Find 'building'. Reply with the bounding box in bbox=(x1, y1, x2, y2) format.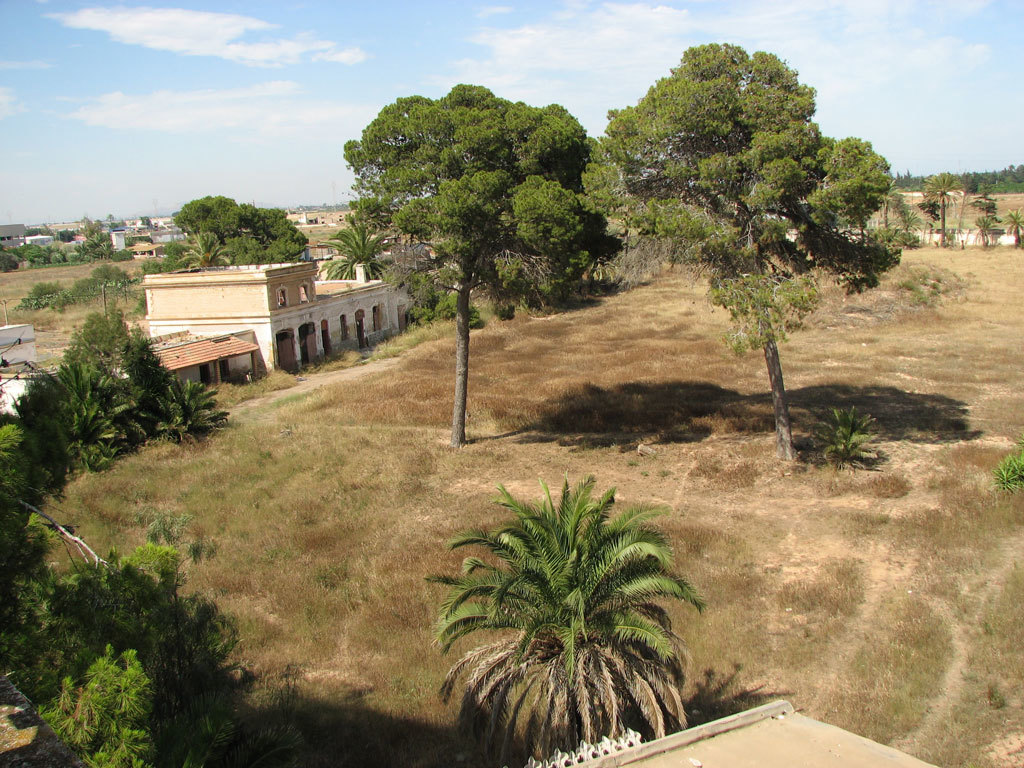
bbox=(142, 268, 399, 379).
